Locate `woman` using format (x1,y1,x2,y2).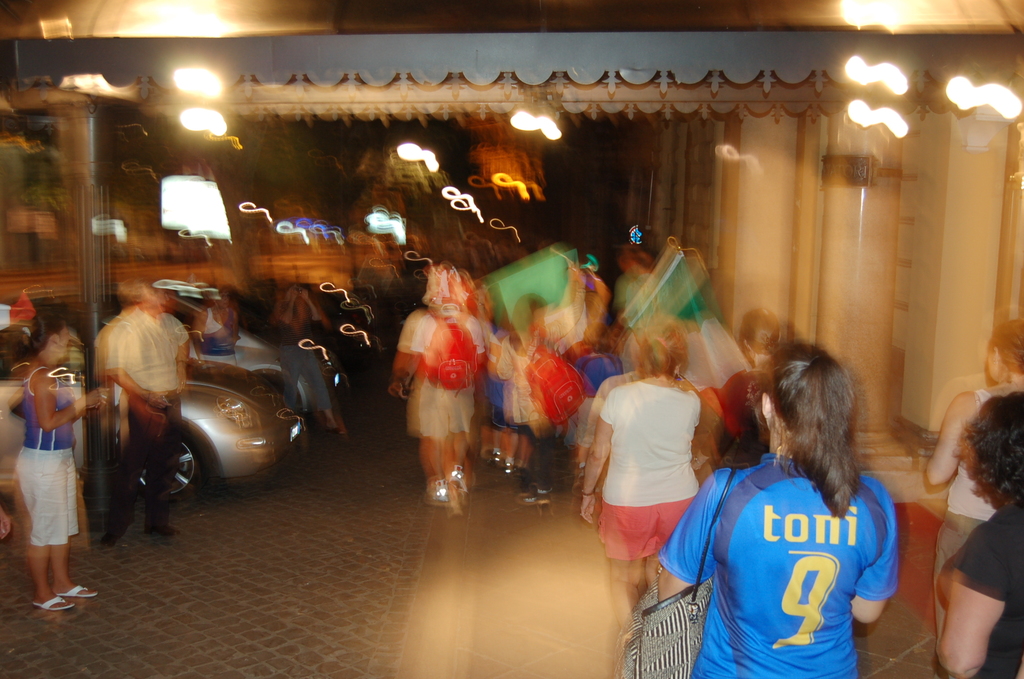
(938,391,1023,678).
